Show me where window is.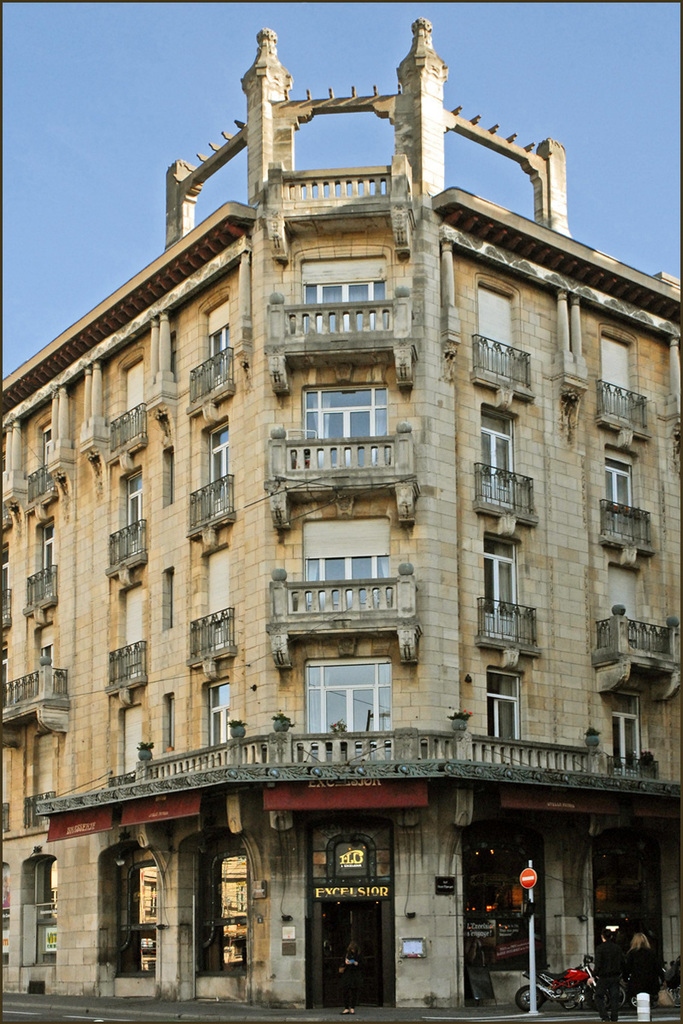
window is at crop(0, 544, 14, 628).
